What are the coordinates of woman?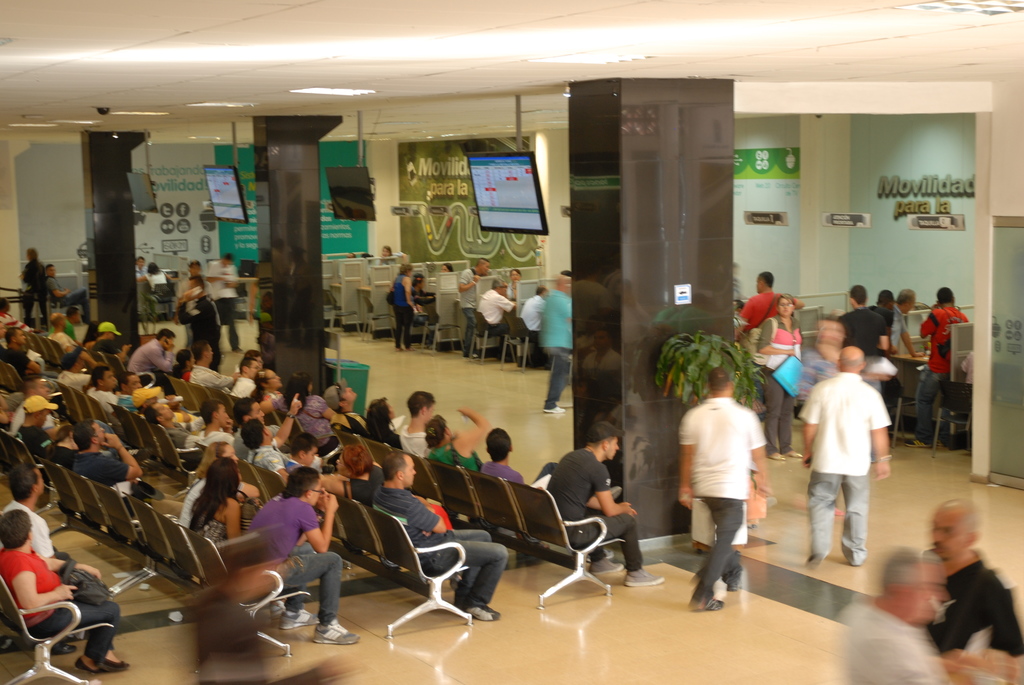
[0,510,134,672].
